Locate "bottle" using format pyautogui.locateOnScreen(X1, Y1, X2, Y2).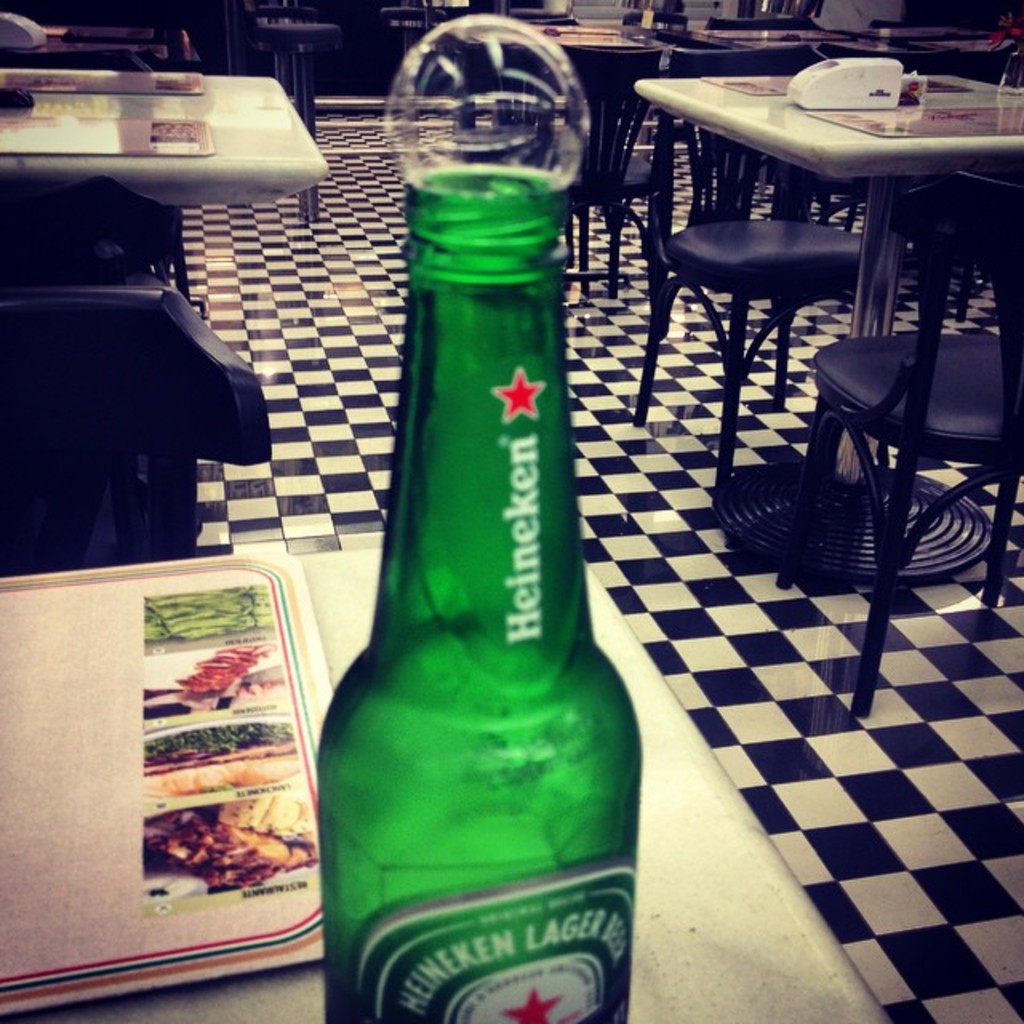
pyautogui.locateOnScreen(317, 24, 646, 1023).
